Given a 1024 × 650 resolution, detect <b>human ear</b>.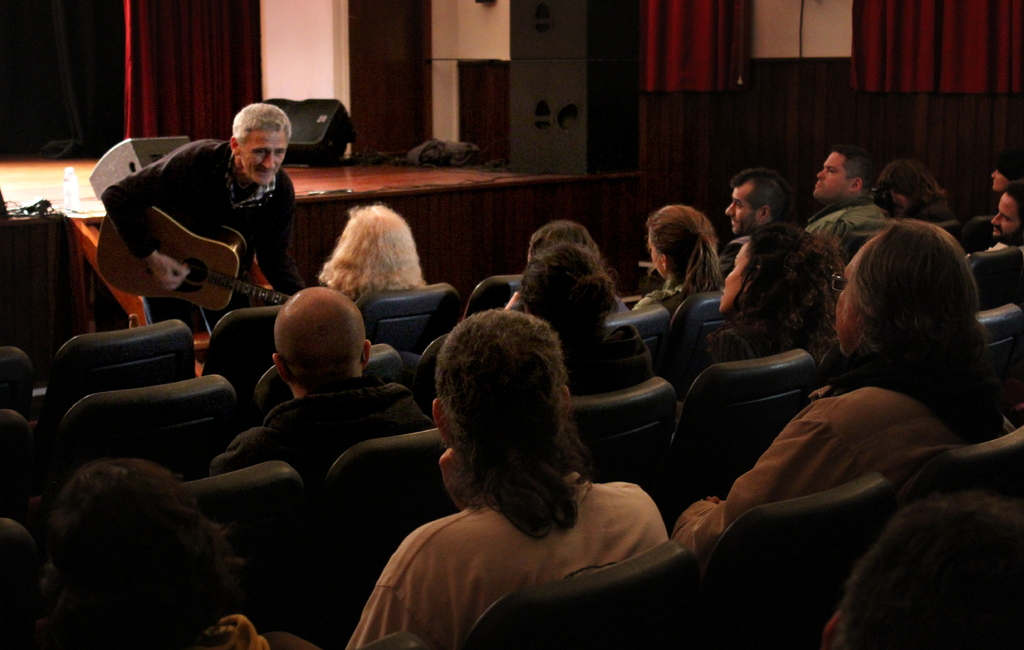
x1=430, y1=393, x2=451, y2=445.
